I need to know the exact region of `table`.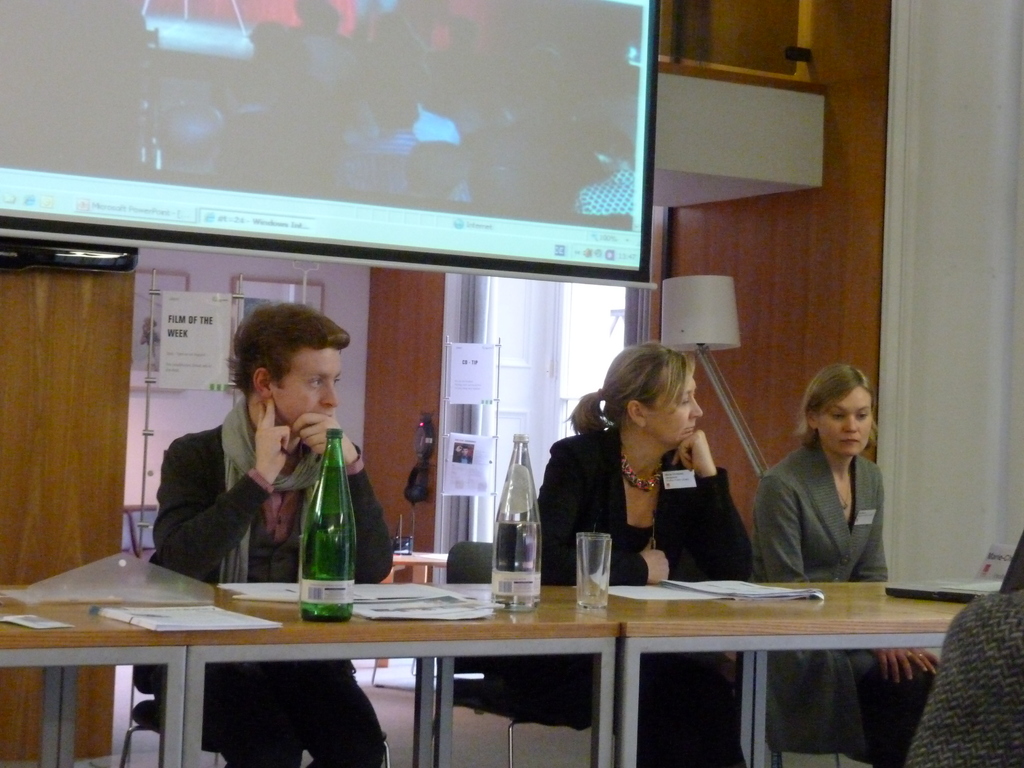
Region: rect(19, 552, 648, 766).
